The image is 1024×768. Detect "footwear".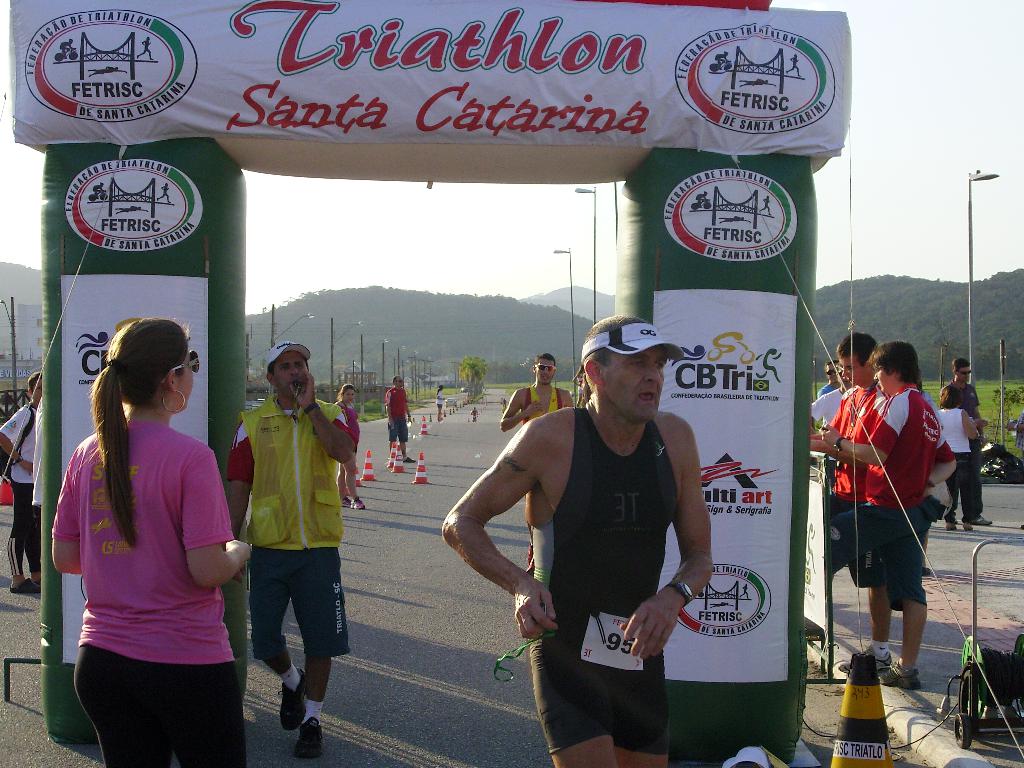
Detection: (left=404, top=457, right=417, bottom=463).
